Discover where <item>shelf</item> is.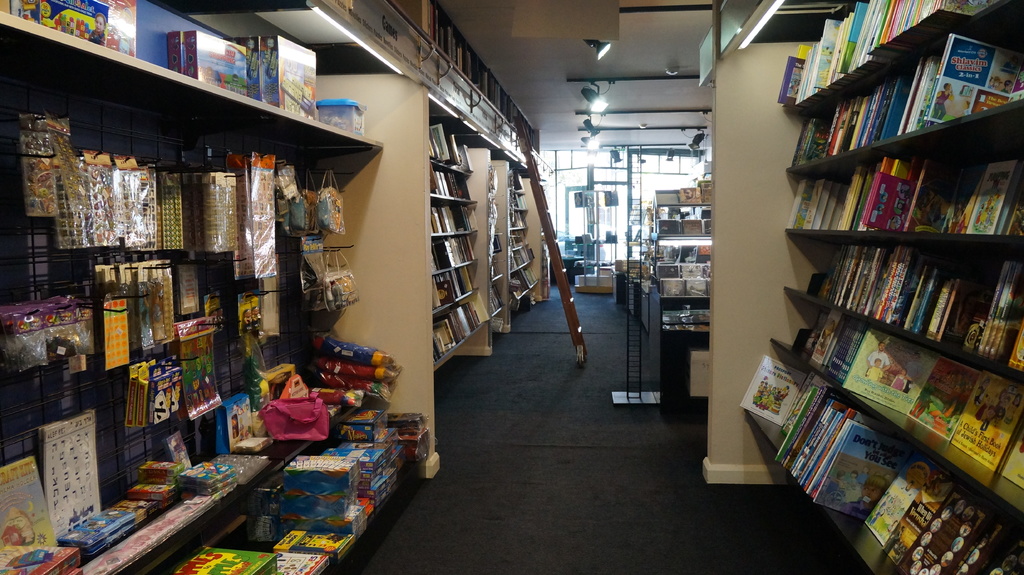
Discovered at l=772, t=306, r=1023, b=519.
